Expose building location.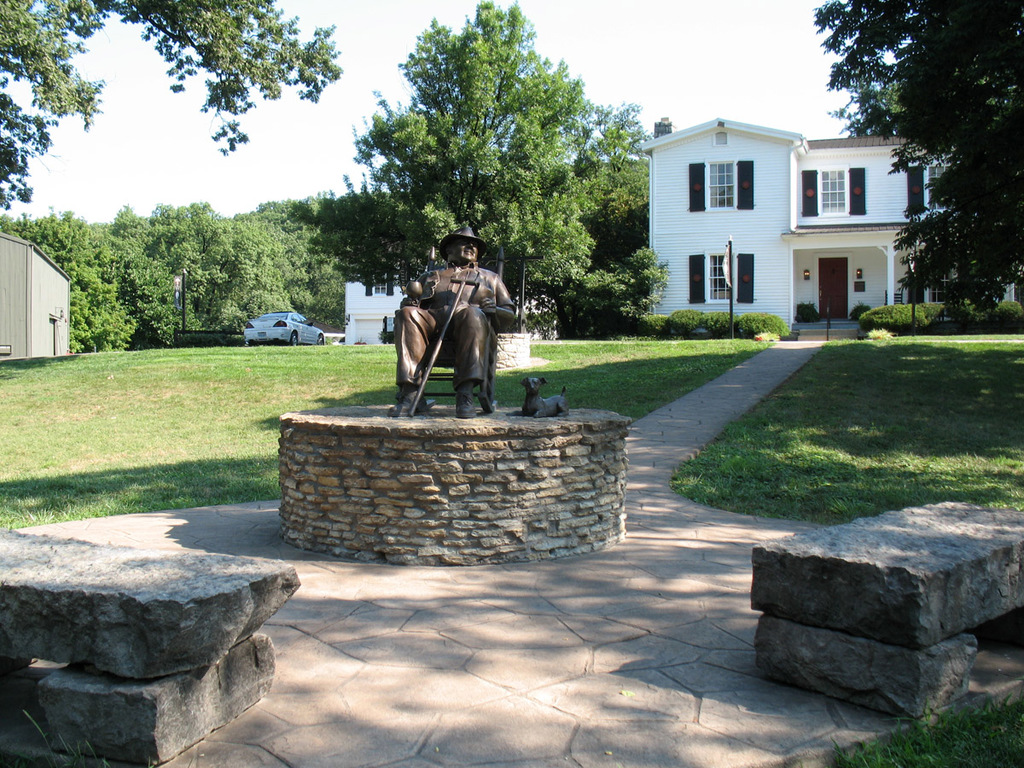
Exposed at region(641, 117, 1019, 339).
